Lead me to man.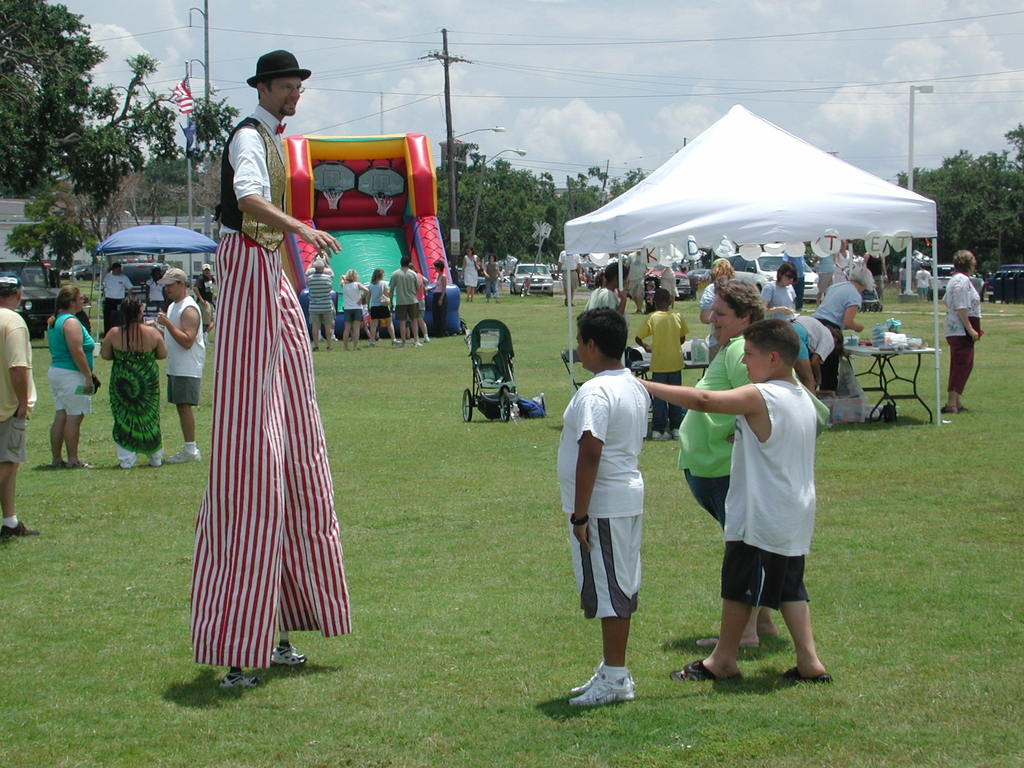
Lead to [left=676, top=298, right=845, bottom=704].
